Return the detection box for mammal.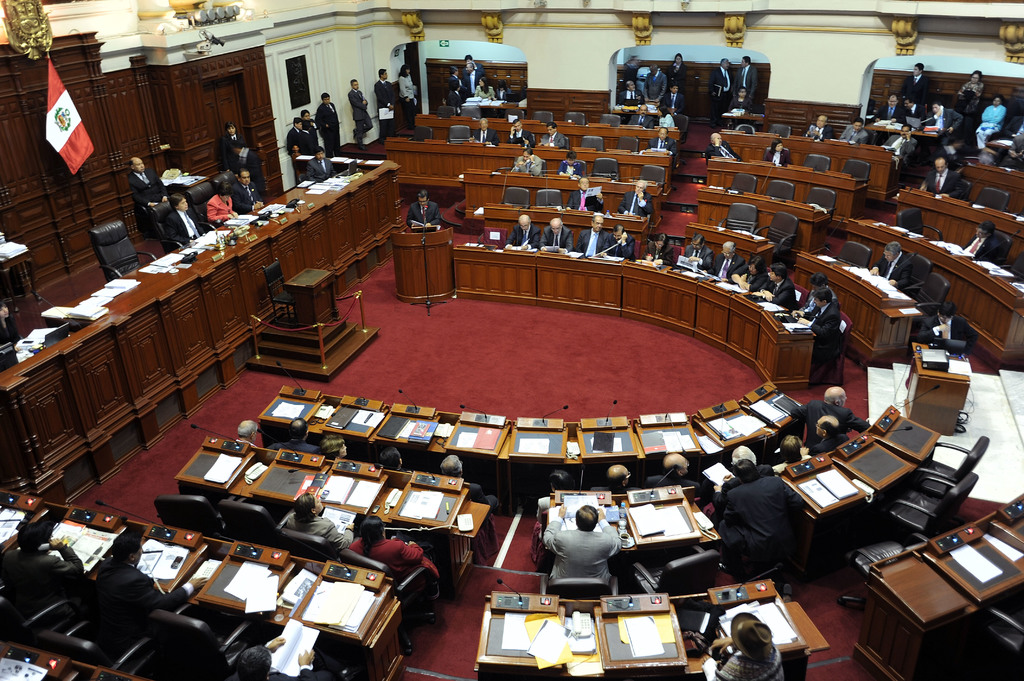
x1=772, y1=432, x2=811, y2=472.
